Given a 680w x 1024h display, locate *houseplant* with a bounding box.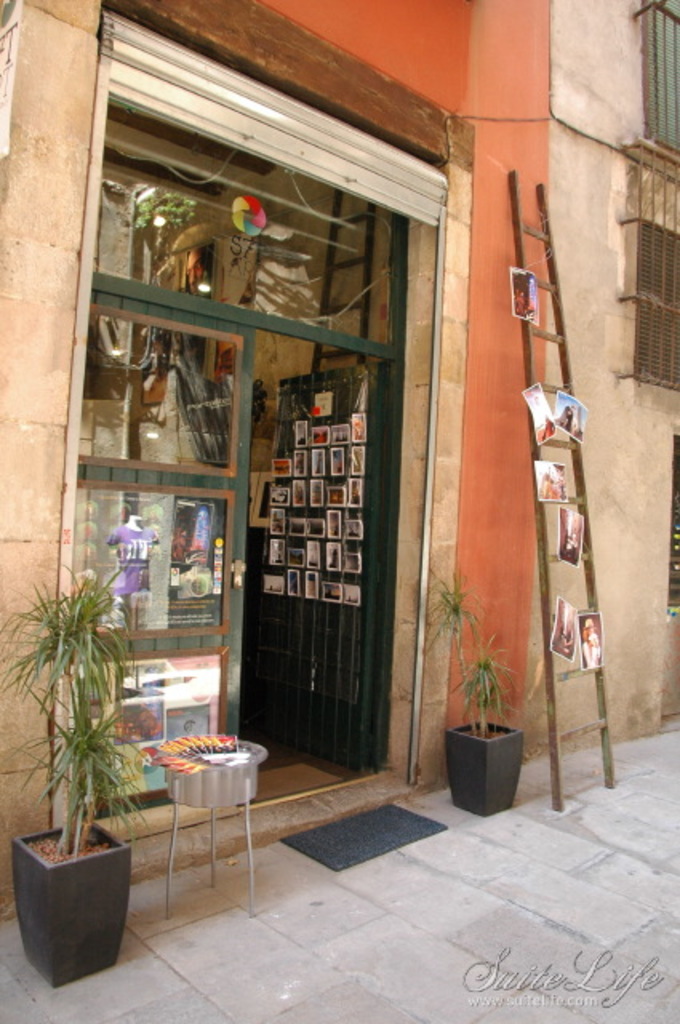
Located: x1=430 y1=560 x2=523 y2=824.
